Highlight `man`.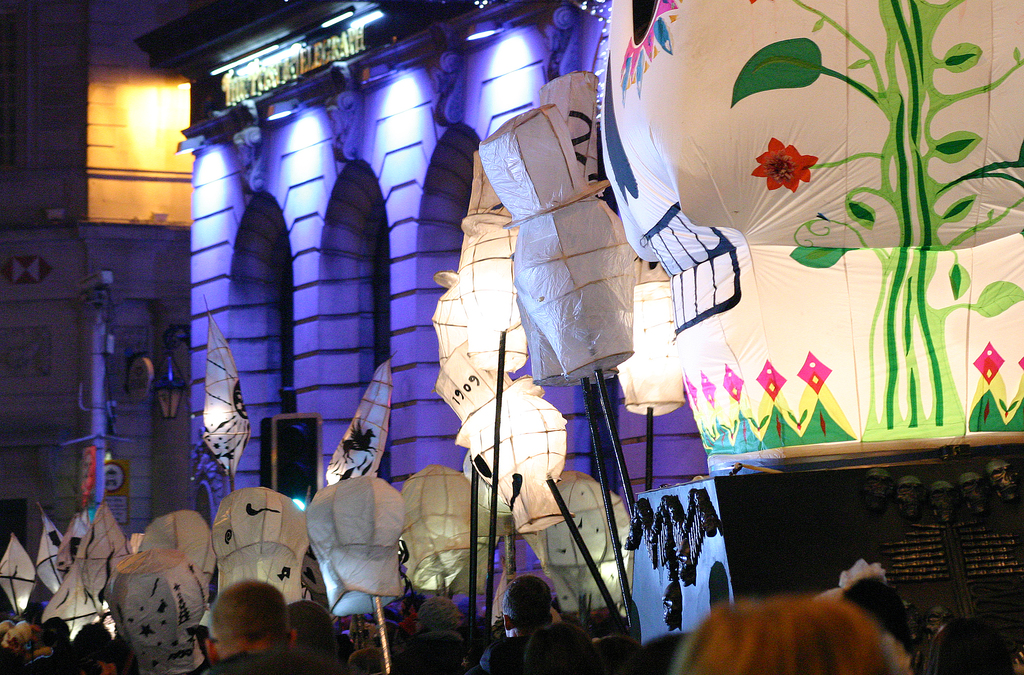
Highlighted region: 481 573 556 674.
